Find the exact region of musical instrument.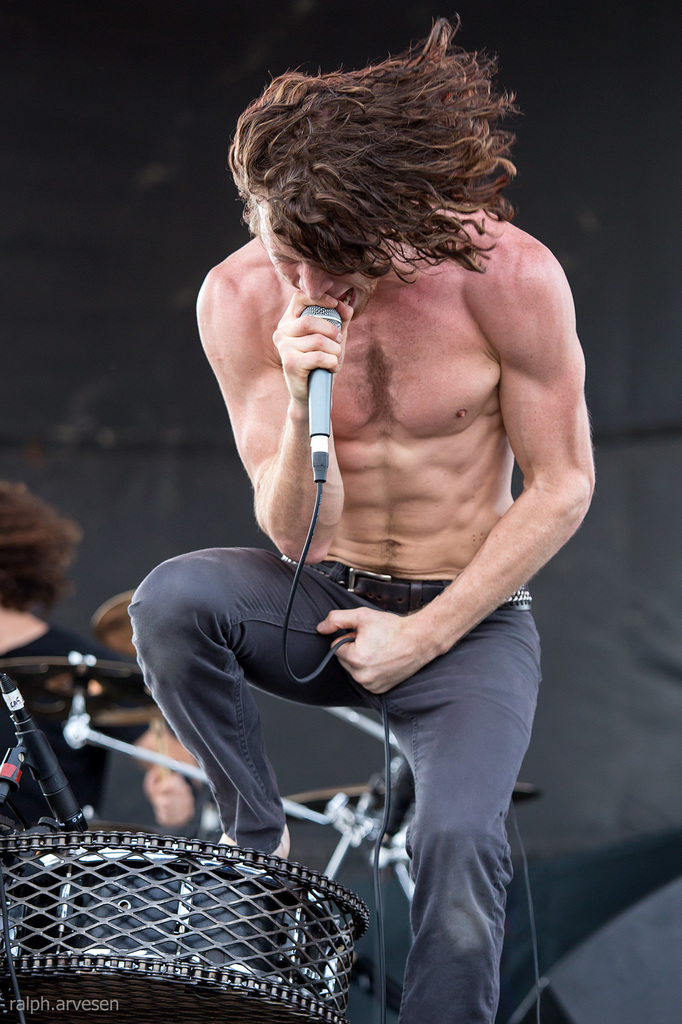
Exact region: box=[0, 646, 574, 1023].
